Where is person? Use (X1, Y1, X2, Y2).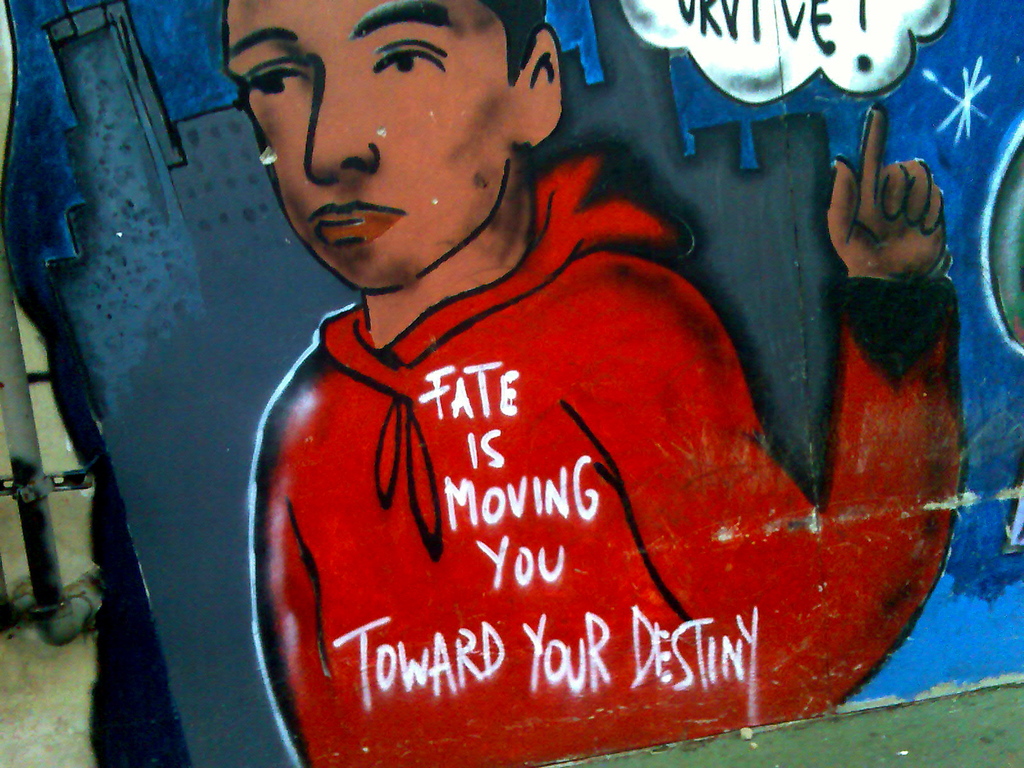
(175, 26, 914, 741).
